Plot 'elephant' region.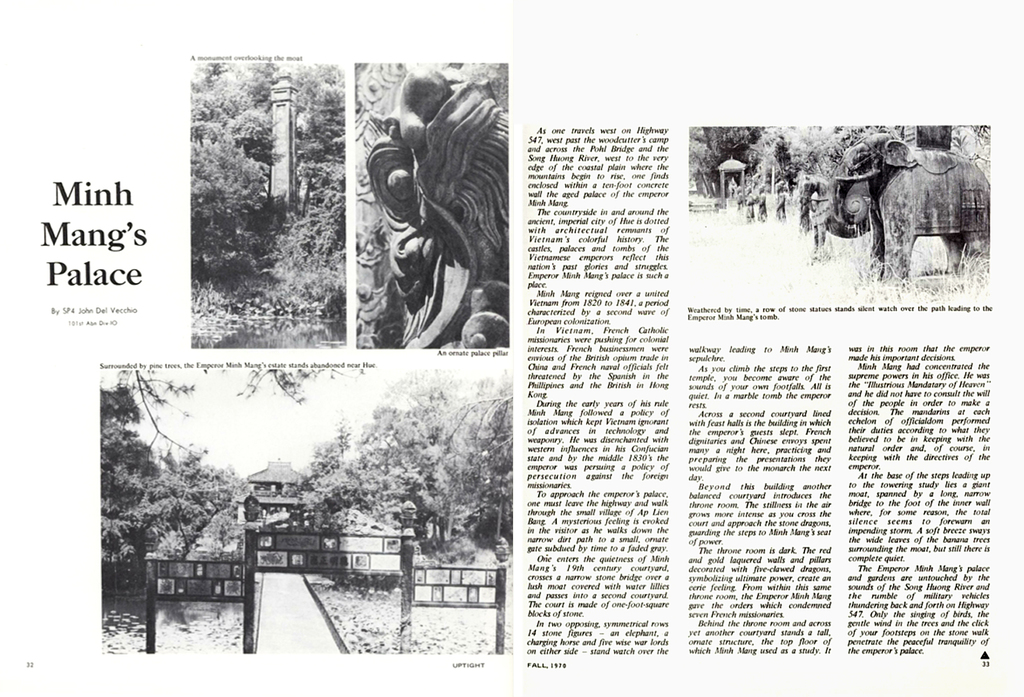
Plotted at 809, 121, 981, 266.
